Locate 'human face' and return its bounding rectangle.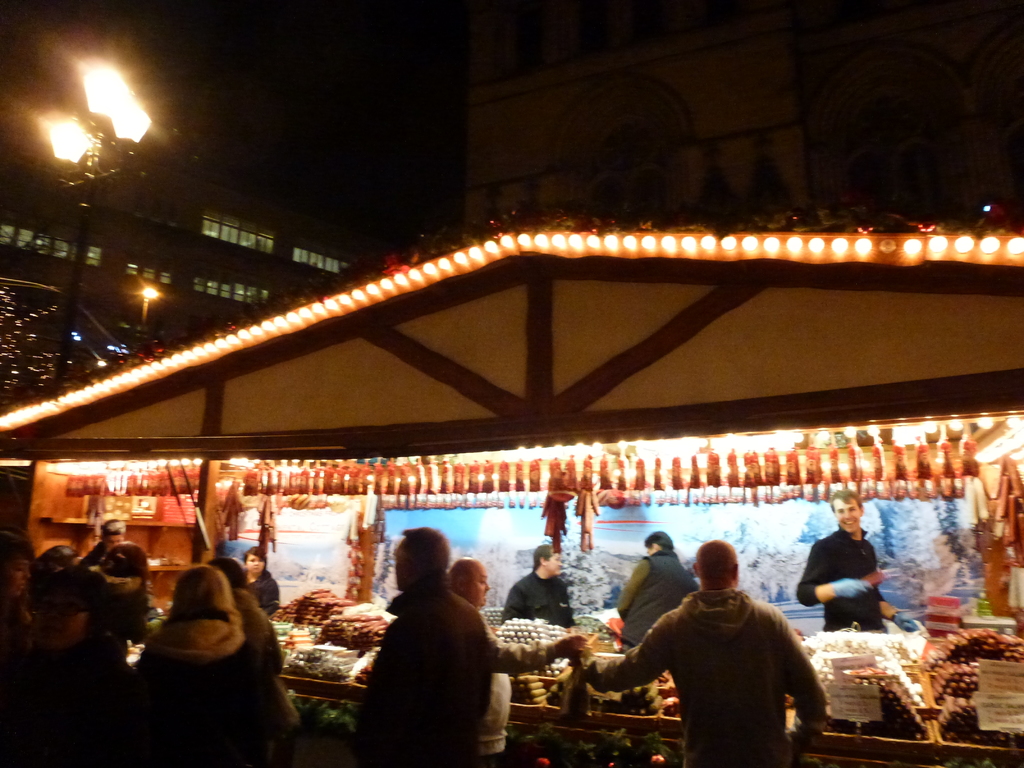
region(245, 556, 261, 573).
